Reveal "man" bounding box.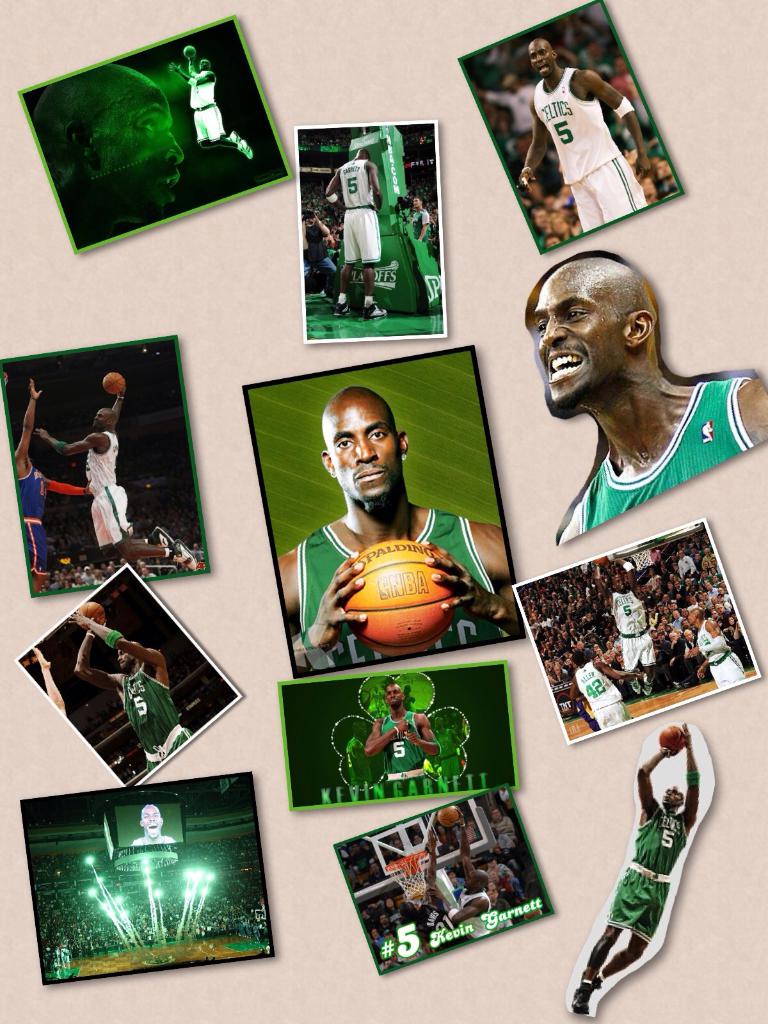
Revealed: [559, 640, 627, 727].
